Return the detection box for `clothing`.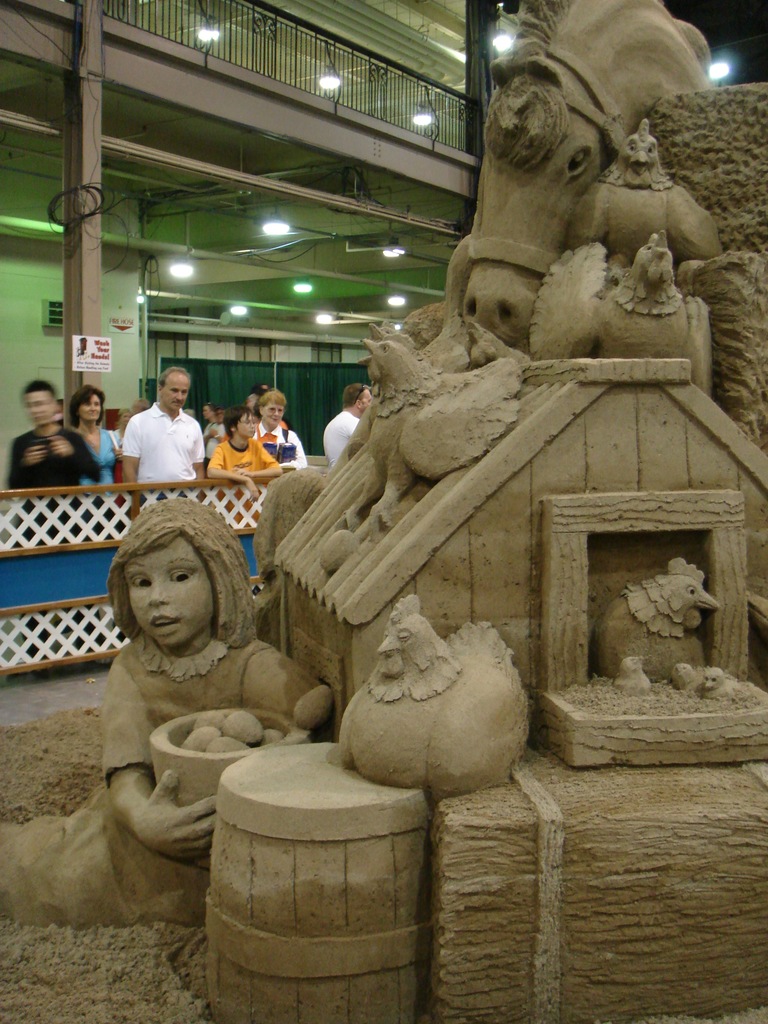
[76,421,125,495].
